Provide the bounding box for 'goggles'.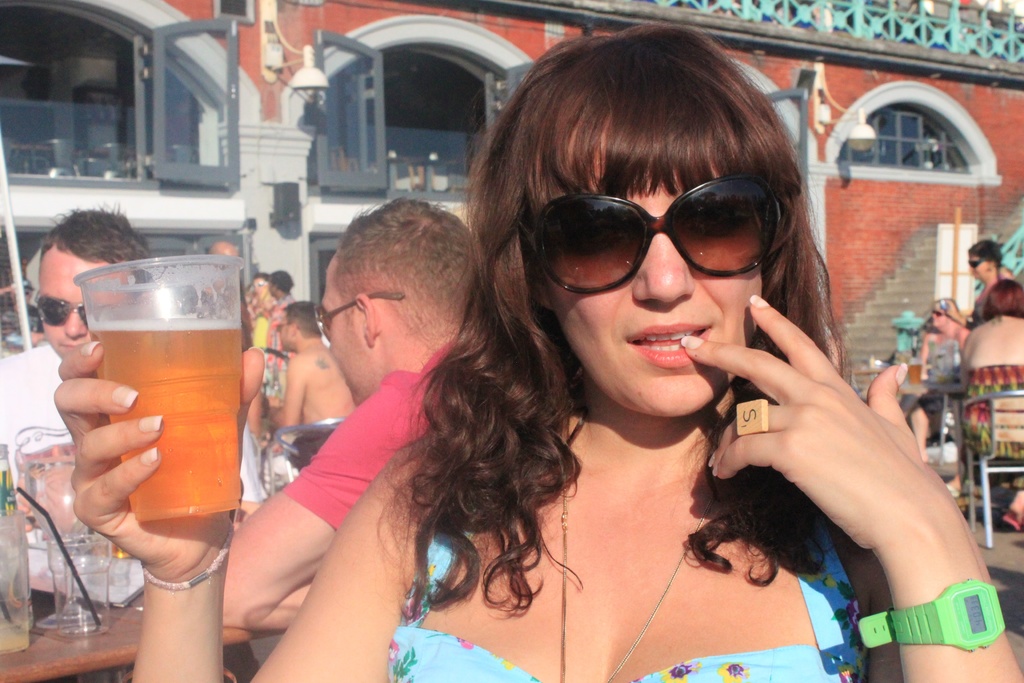
530,176,801,288.
